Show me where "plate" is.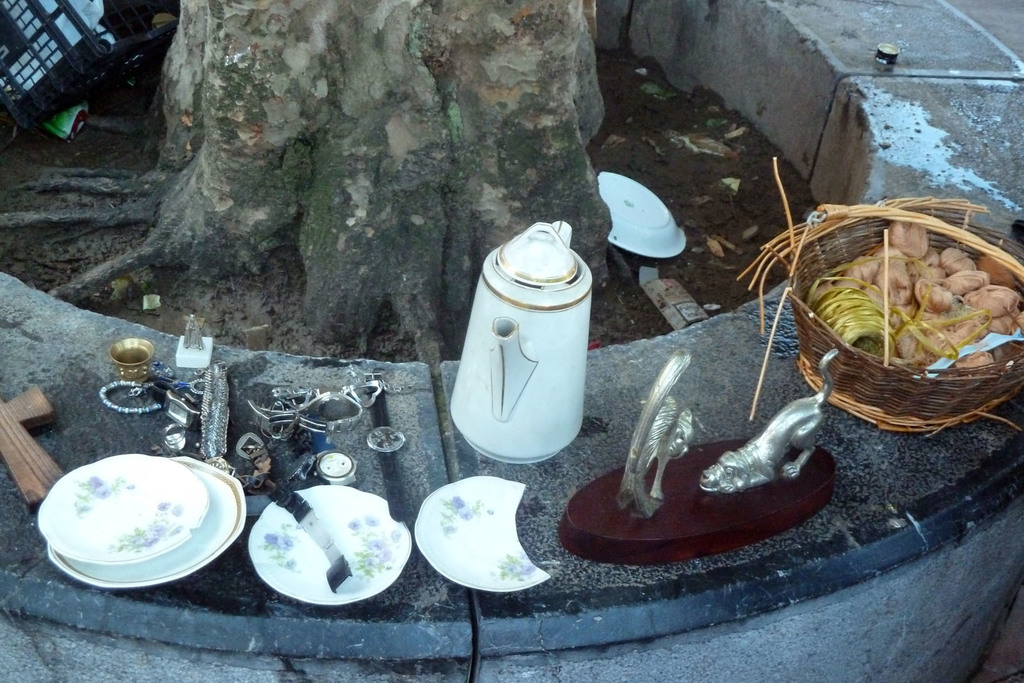
"plate" is at l=246, t=481, r=412, b=607.
